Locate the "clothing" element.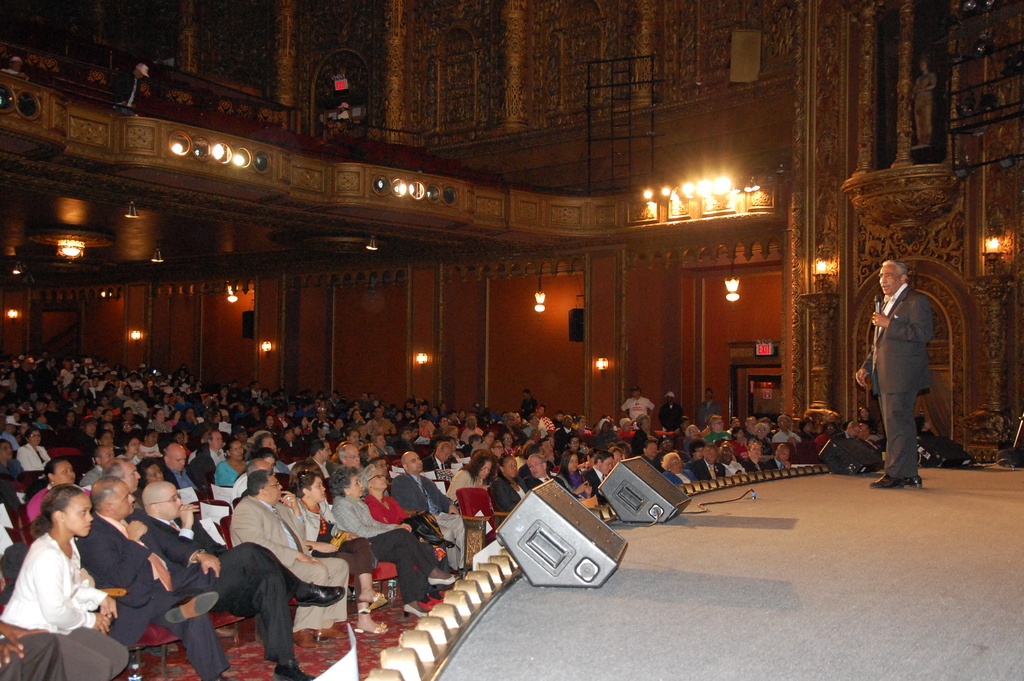
Element bbox: bbox=[721, 456, 749, 480].
